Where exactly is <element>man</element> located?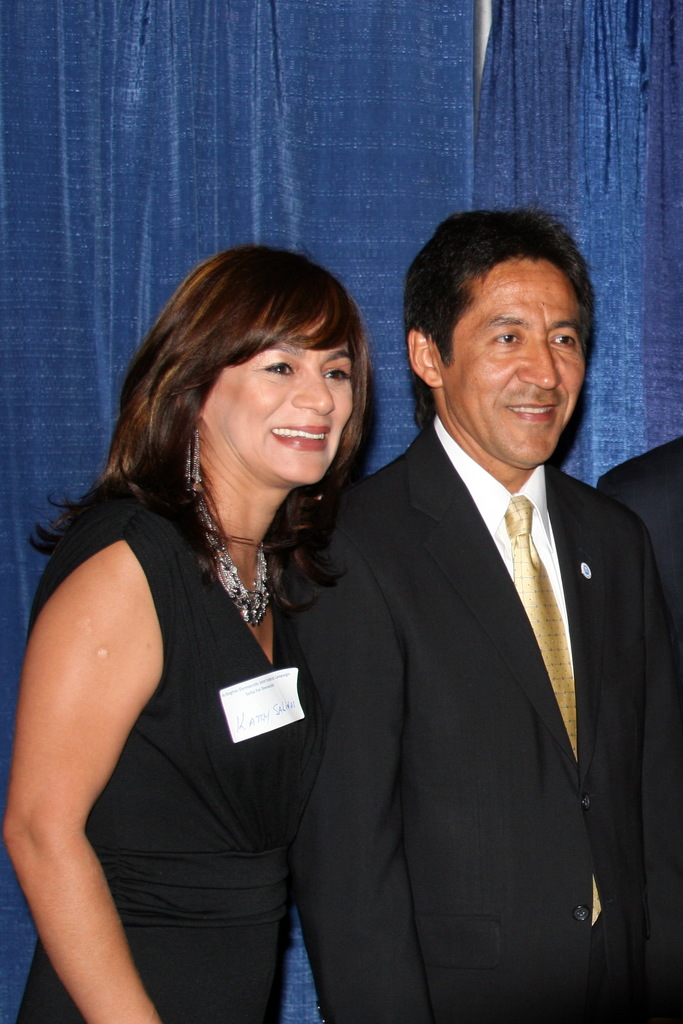
Its bounding box is 273:207:682:1023.
